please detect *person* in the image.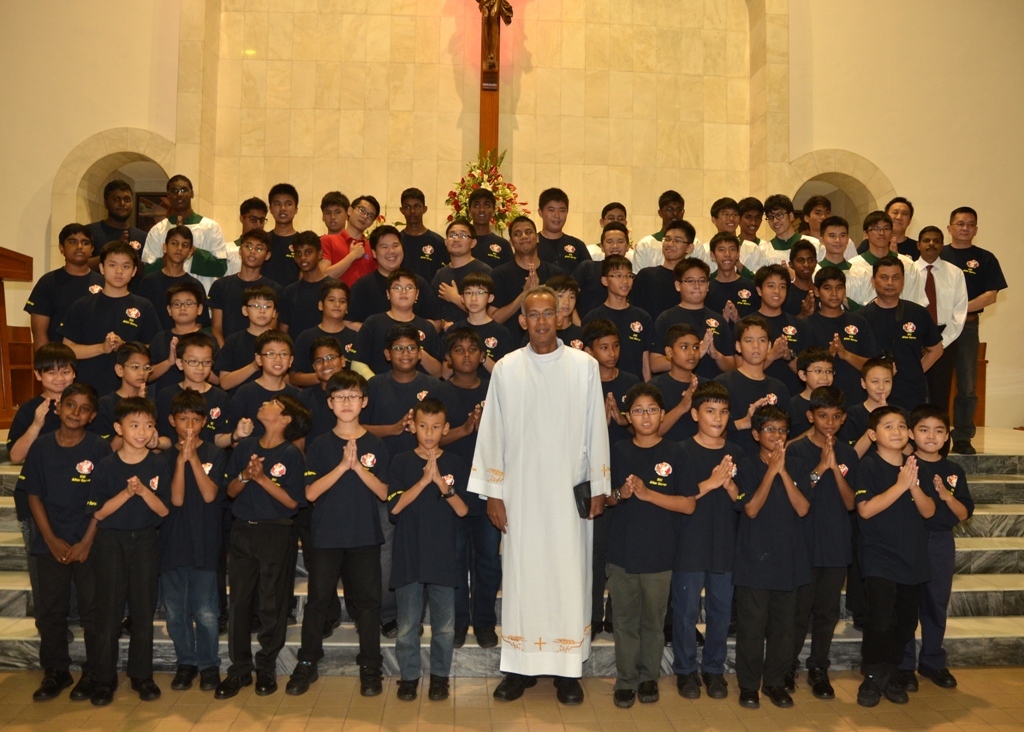
select_region(444, 269, 518, 379).
